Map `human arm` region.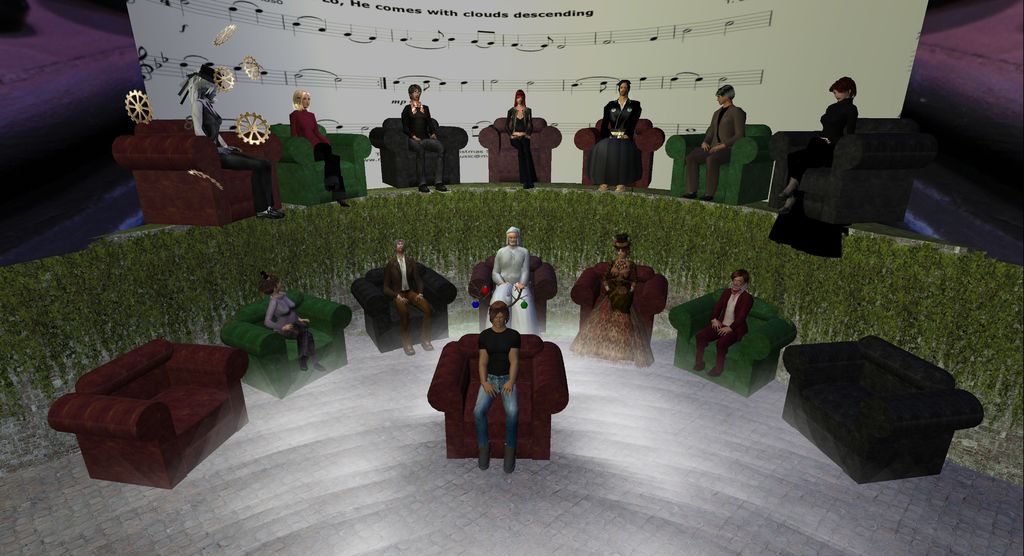
Mapped to 289,316,303,321.
